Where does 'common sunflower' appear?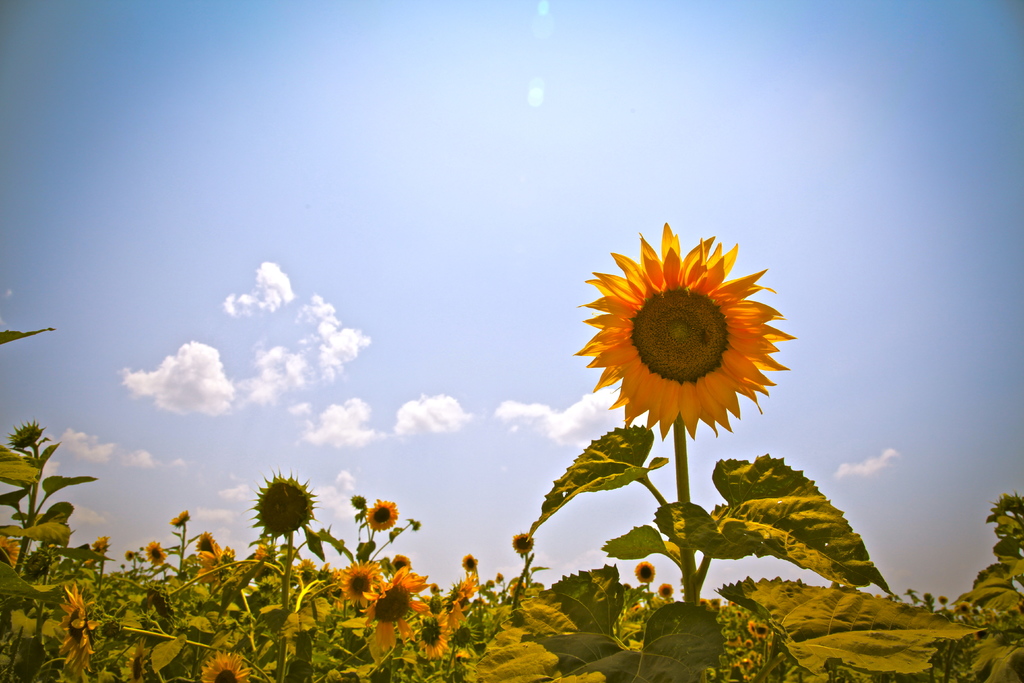
Appears at left=52, top=578, right=102, bottom=678.
